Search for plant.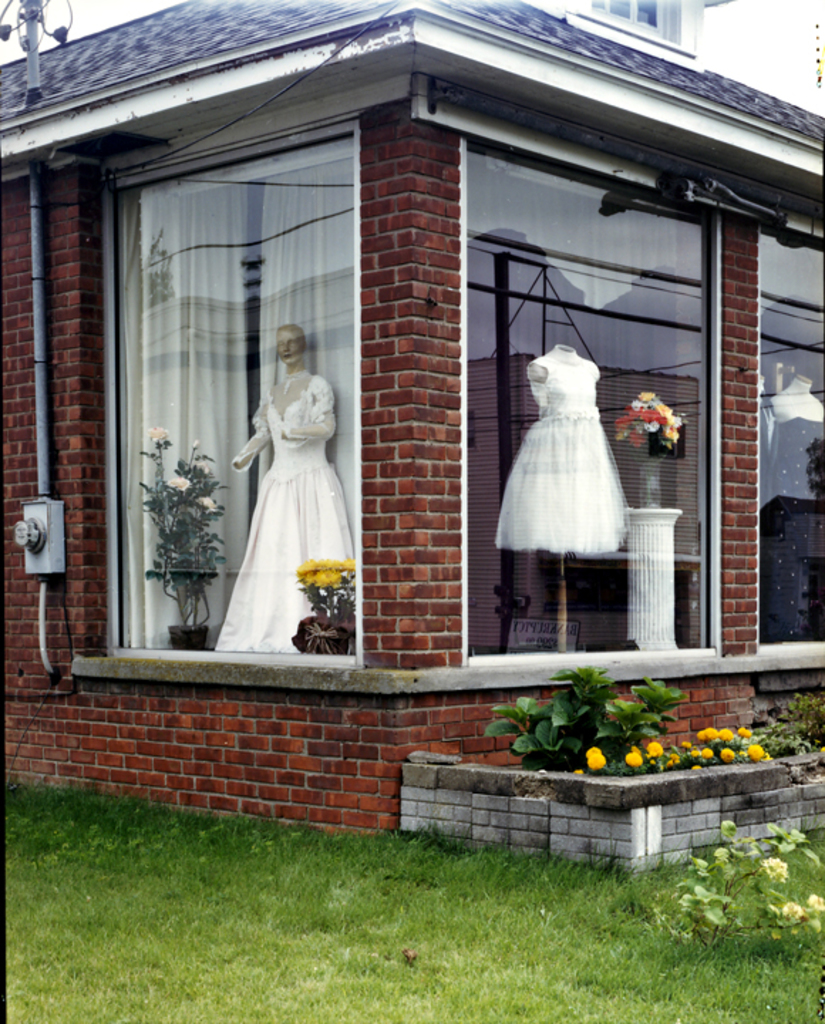
Found at <bbox>135, 418, 233, 627</bbox>.
